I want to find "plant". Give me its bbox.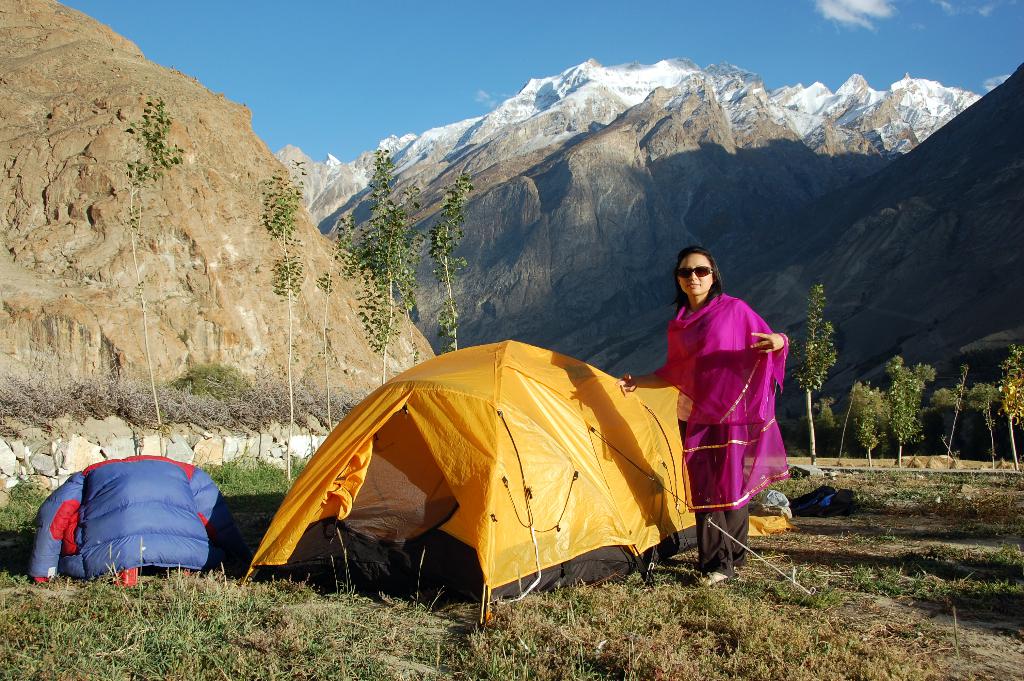
[left=339, top=151, right=422, bottom=387].
